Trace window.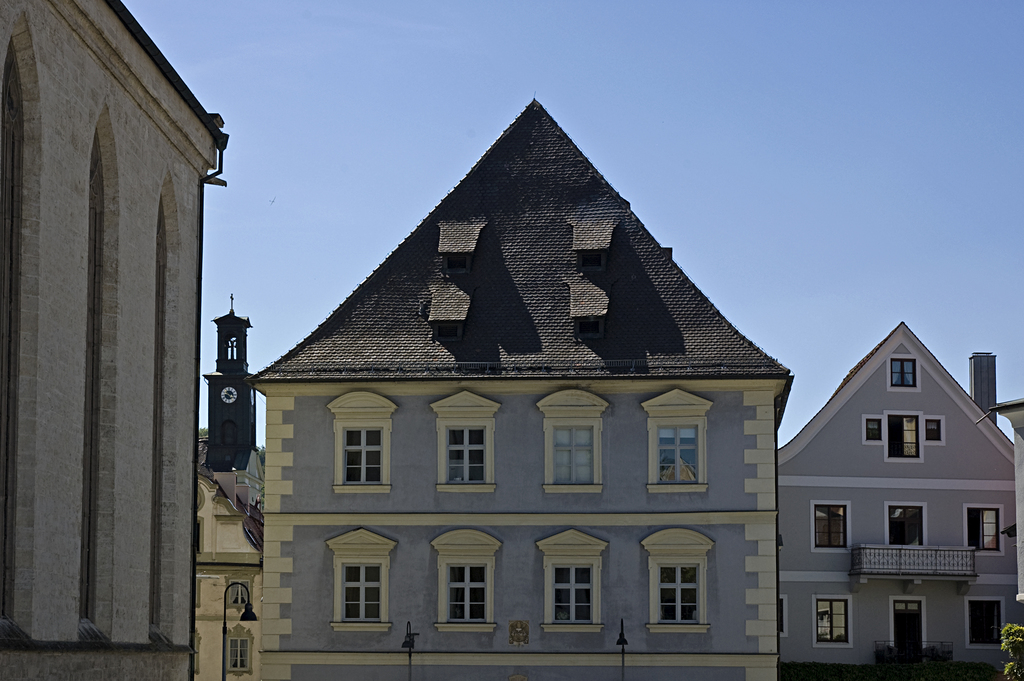
Traced to <box>228,579,246,605</box>.
